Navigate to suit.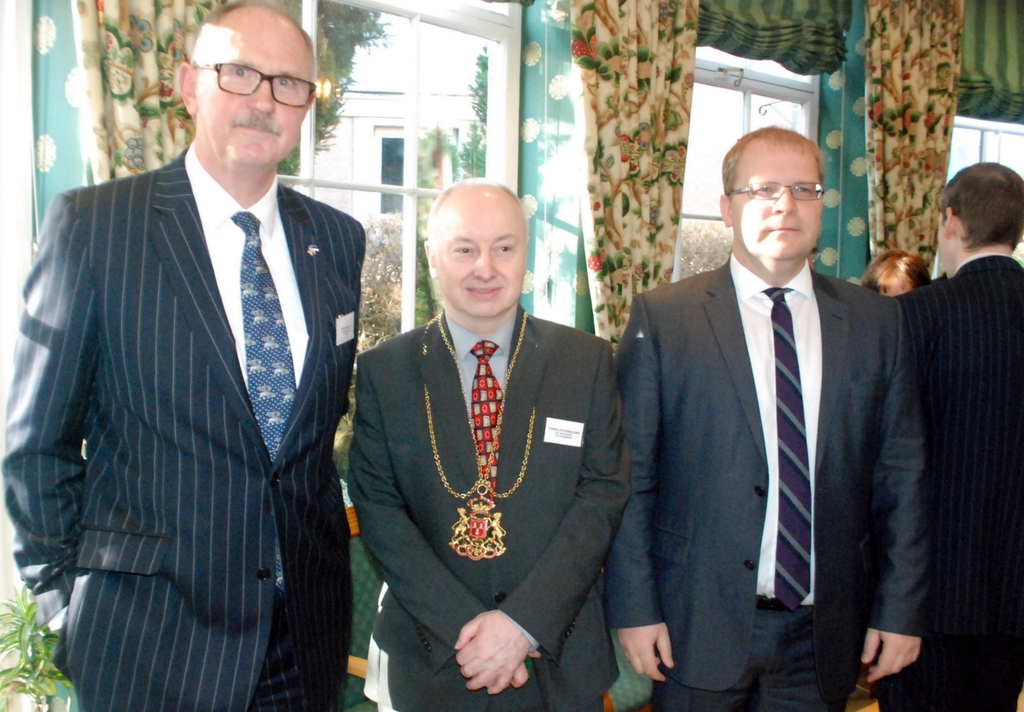
Navigation target: (left=605, top=254, right=932, bottom=711).
